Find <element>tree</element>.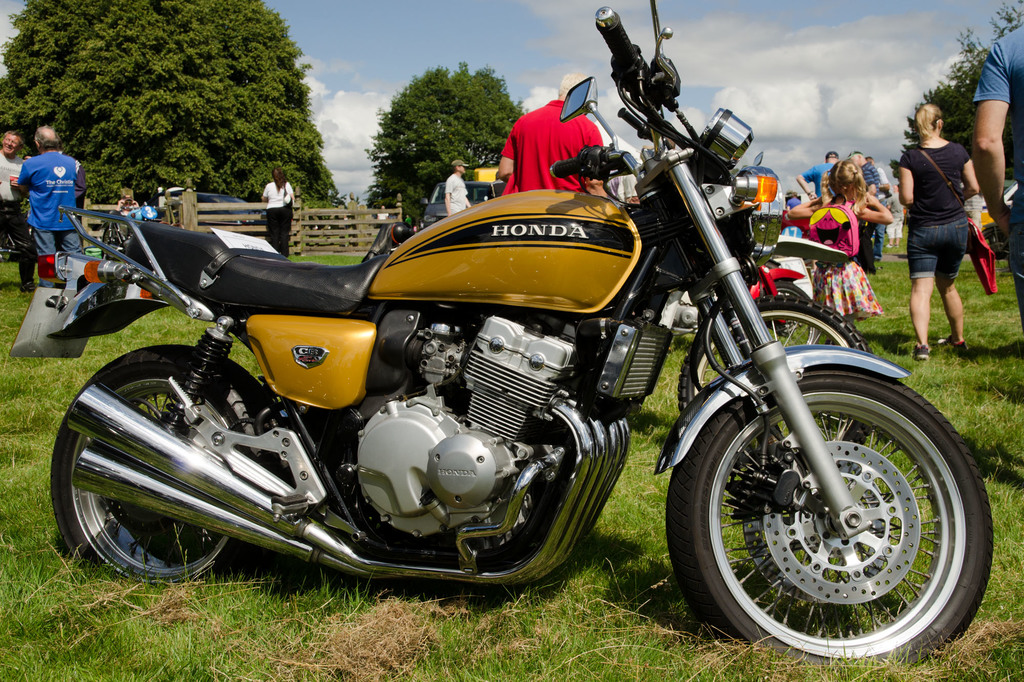
l=880, t=0, r=1012, b=183.
